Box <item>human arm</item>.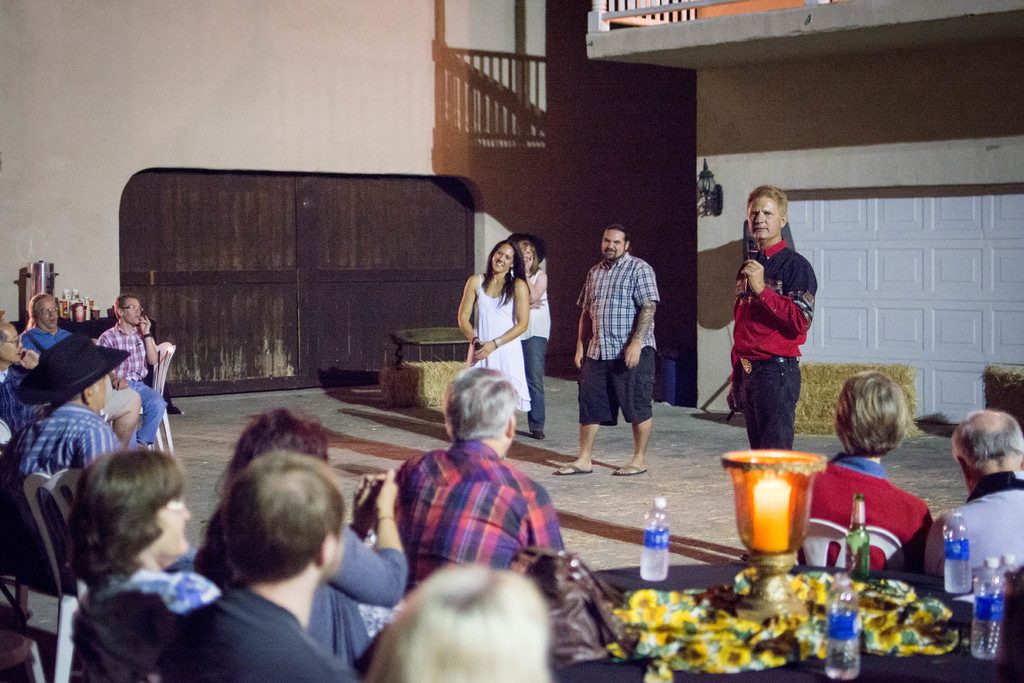
Rect(333, 459, 413, 609).
